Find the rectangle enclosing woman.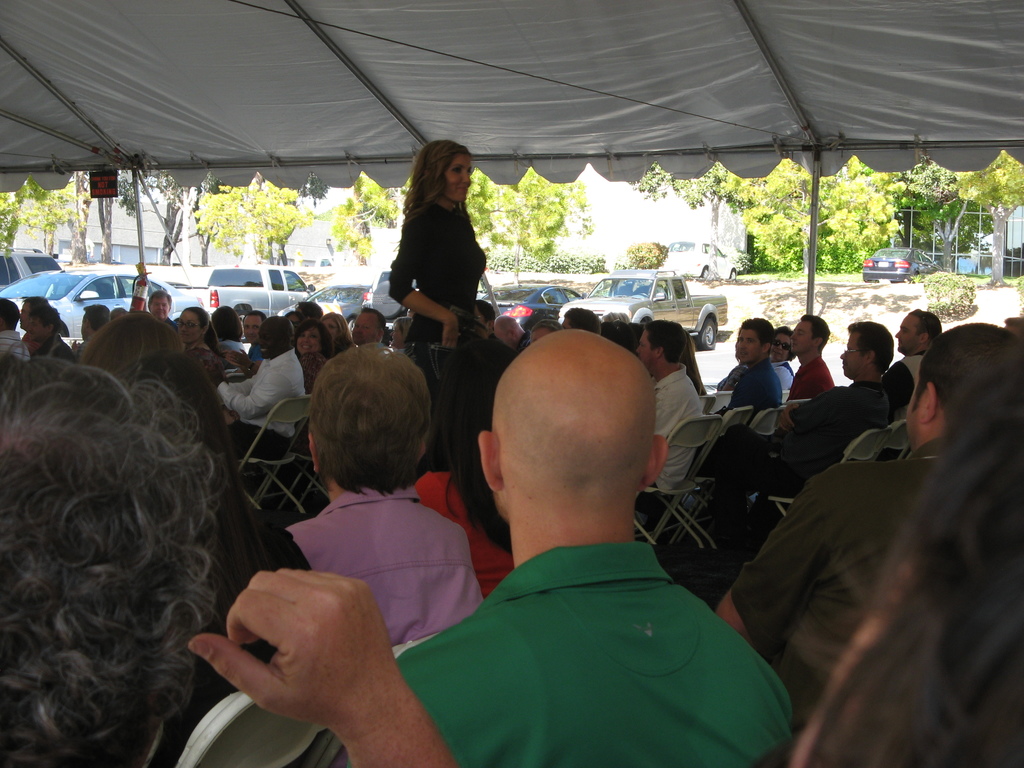
170, 304, 218, 365.
